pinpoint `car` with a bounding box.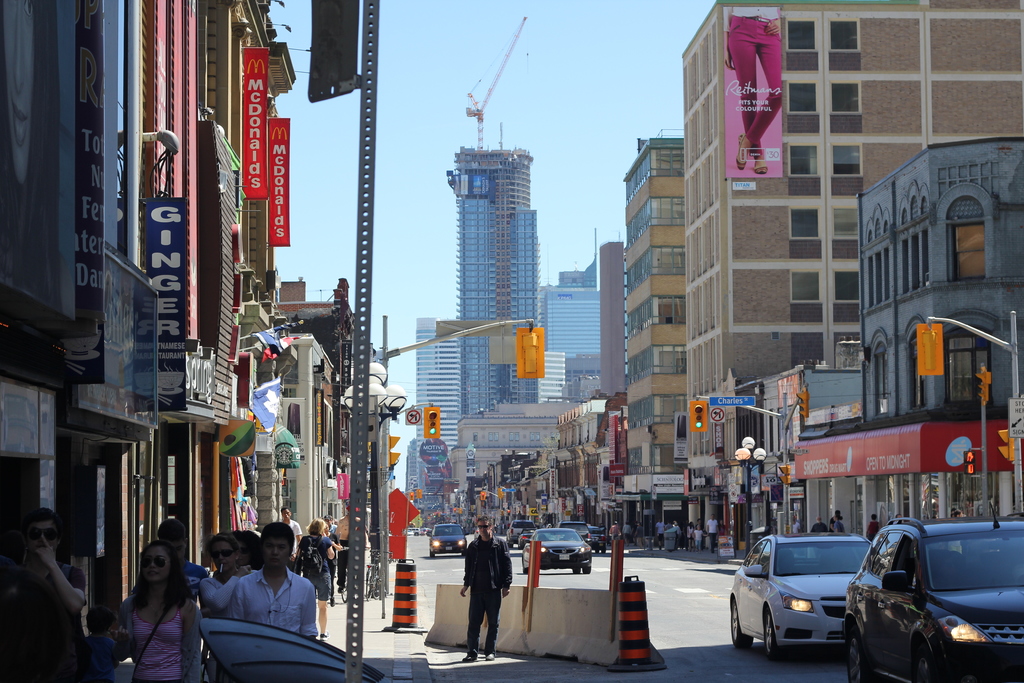
<box>840,502,1023,682</box>.
